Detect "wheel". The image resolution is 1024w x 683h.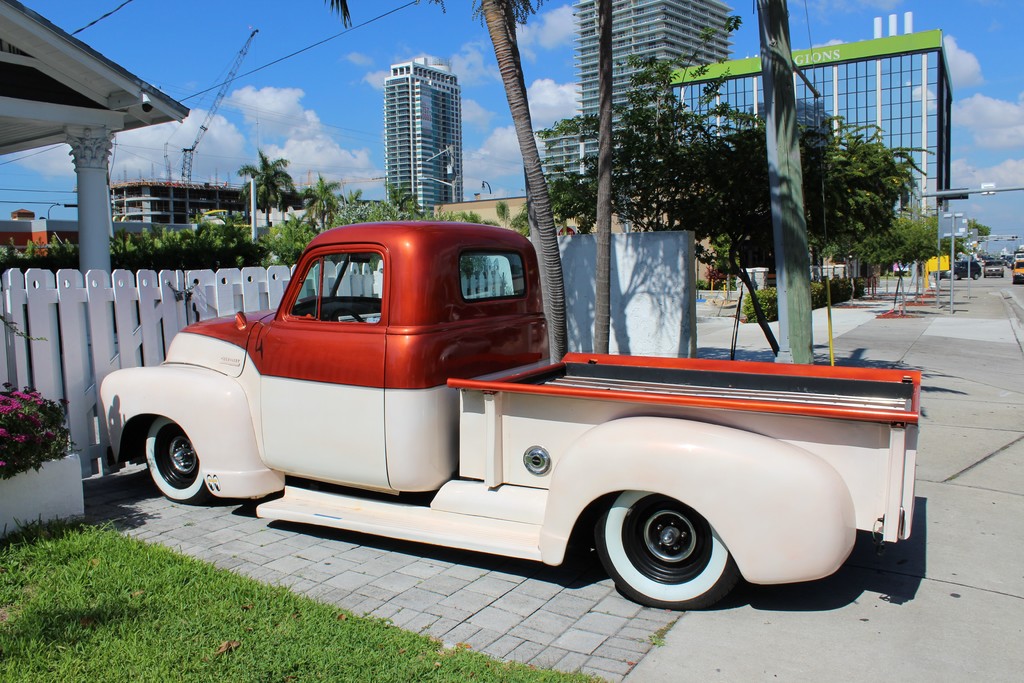
rect(588, 497, 750, 599).
